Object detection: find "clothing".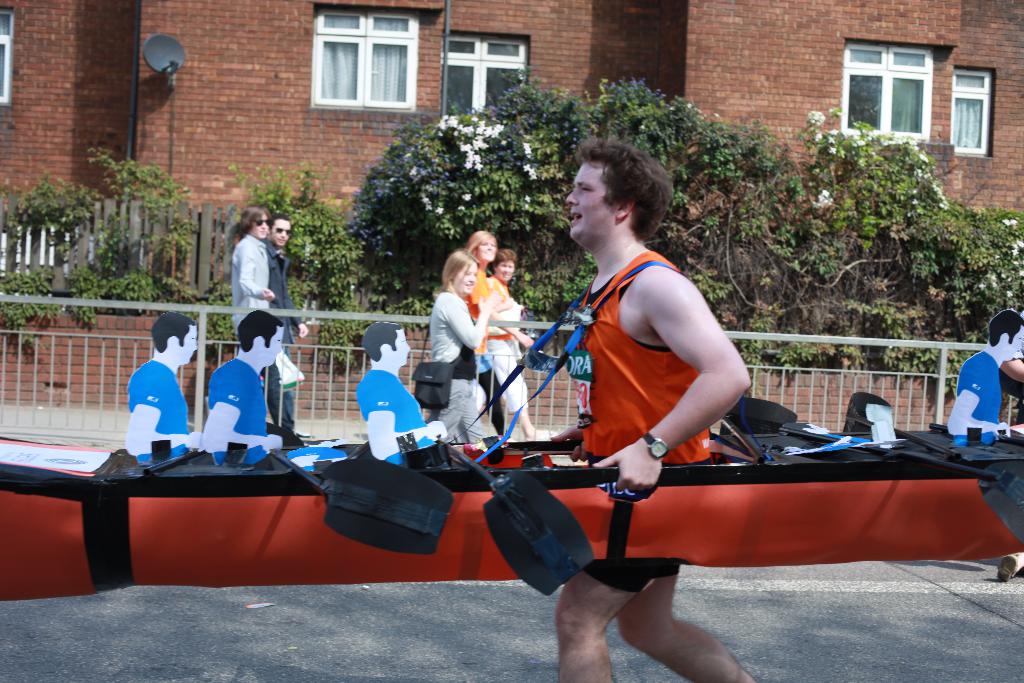
[116,336,186,456].
